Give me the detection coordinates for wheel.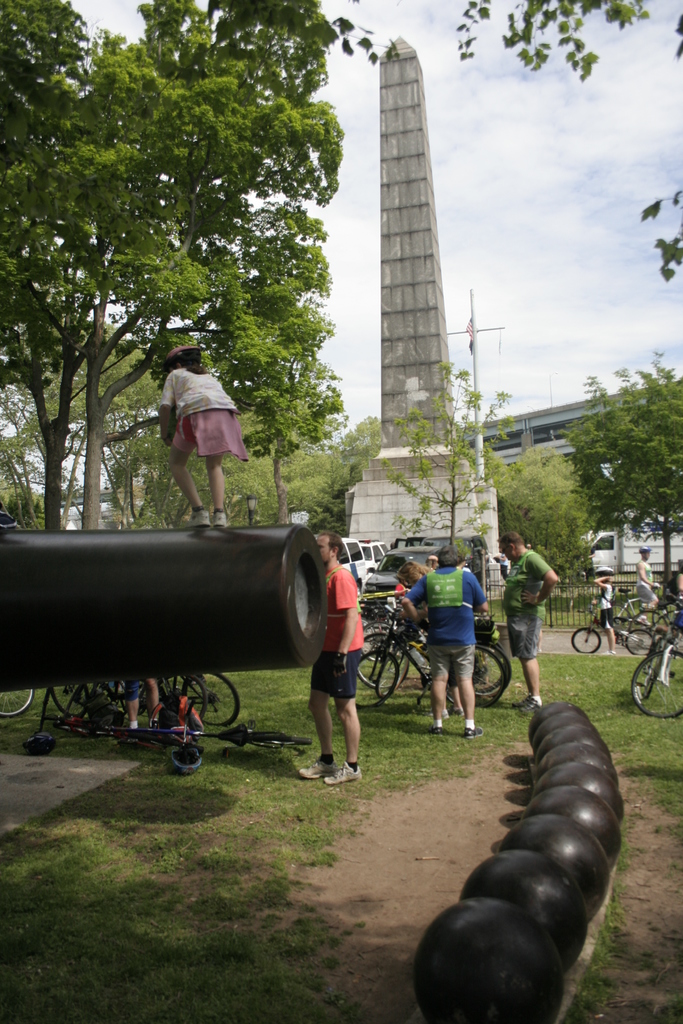
locate(181, 676, 208, 720).
